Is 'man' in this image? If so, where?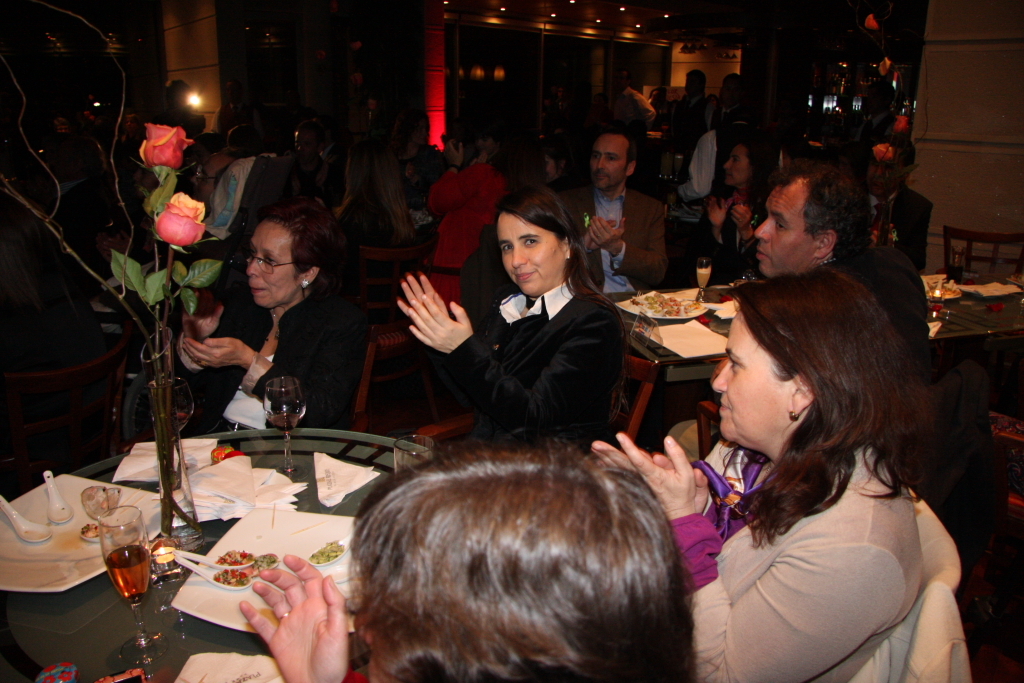
Yes, at select_region(707, 75, 746, 120).
